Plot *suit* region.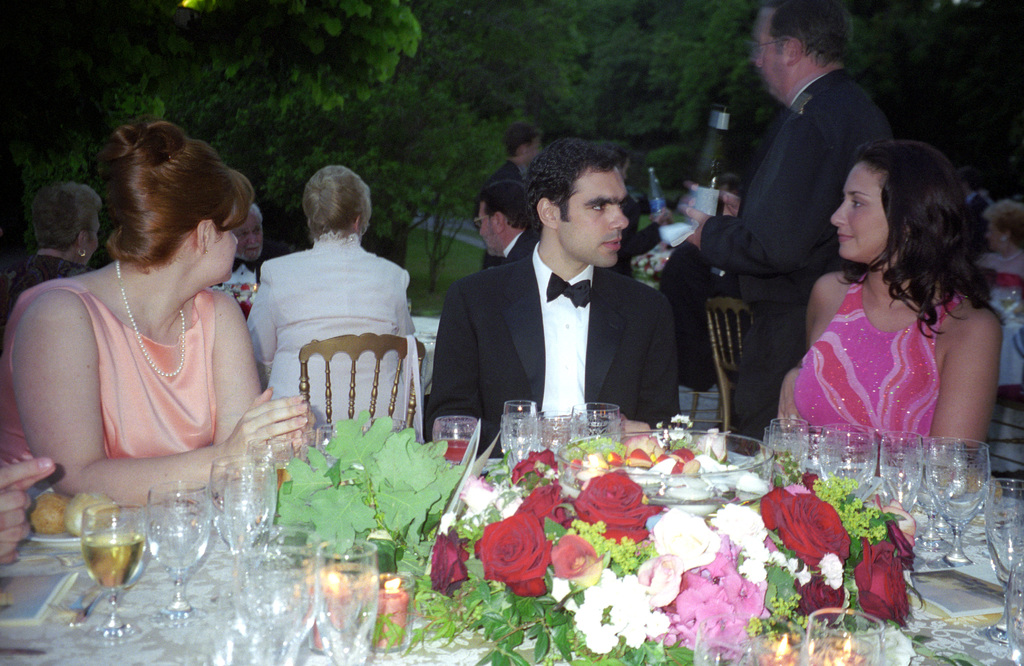
Plotted at <region>711, 24, 911, 305</region>.
